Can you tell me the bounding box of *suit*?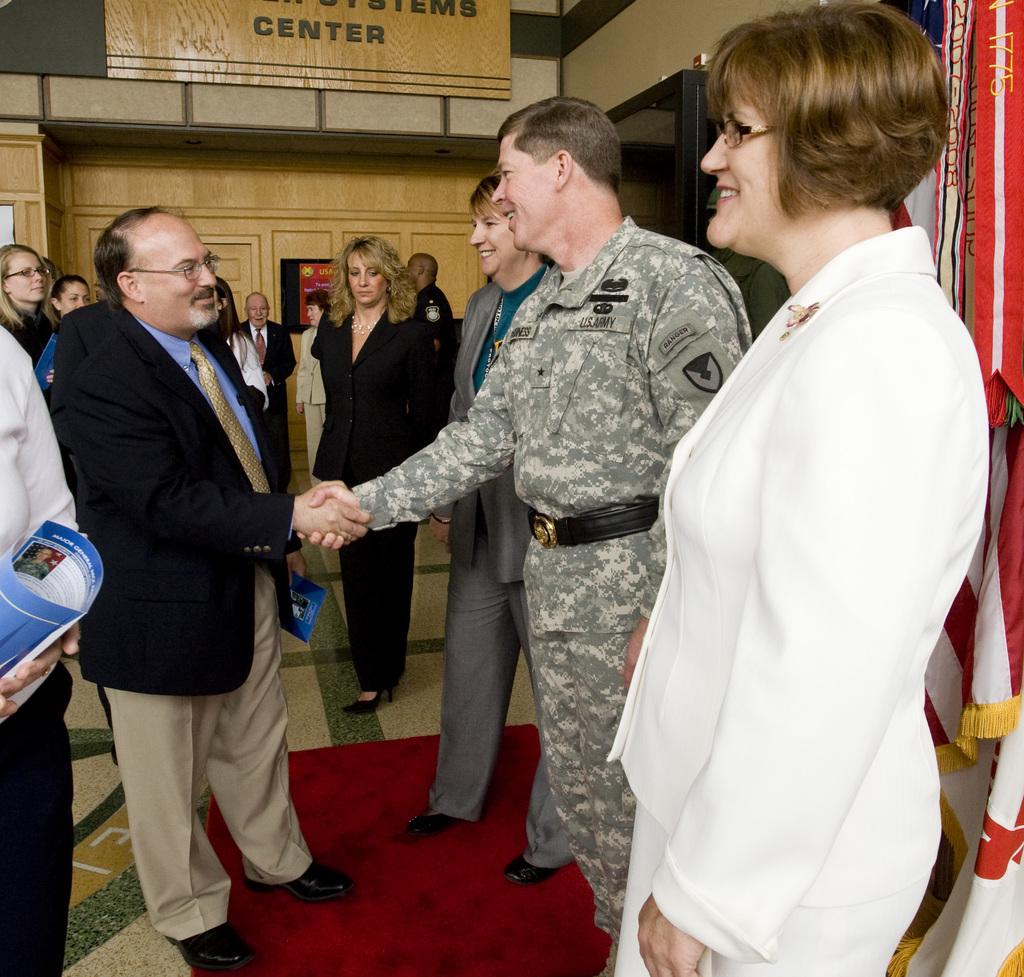
[314, 306, 435, 689].
